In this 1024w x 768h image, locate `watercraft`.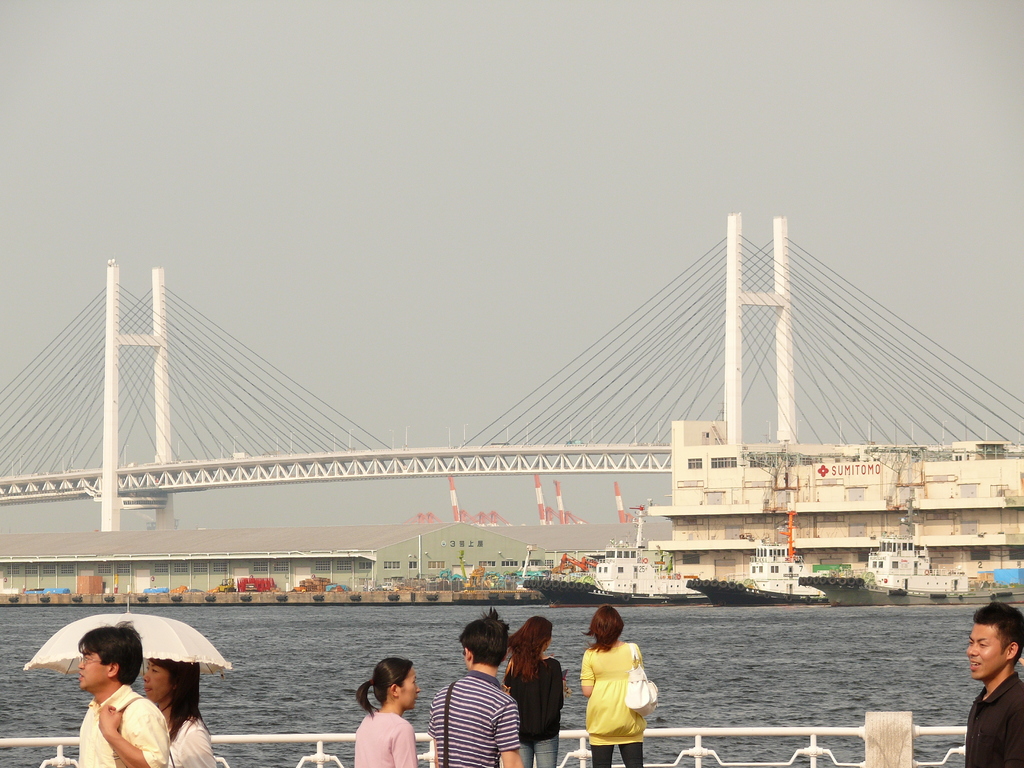
Bounding box: l=685, t=547, r=826, b=610.
